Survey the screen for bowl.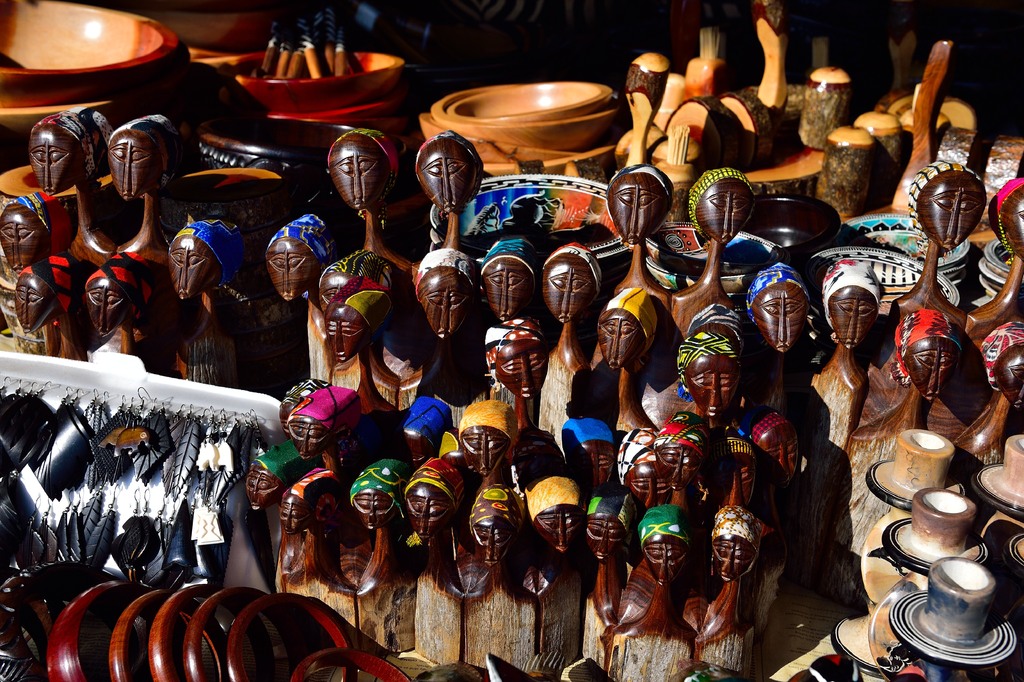
Survey found: [left=450, top=80, right=610, bottom=122].
